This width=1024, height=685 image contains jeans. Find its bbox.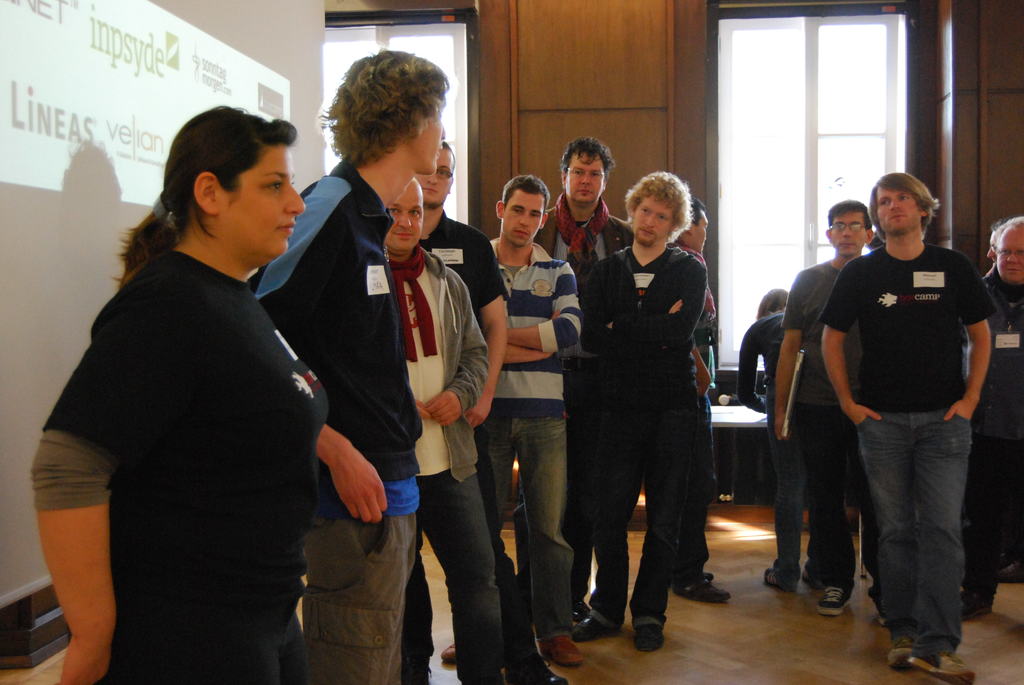
box=[401, 467, 500, 679].
